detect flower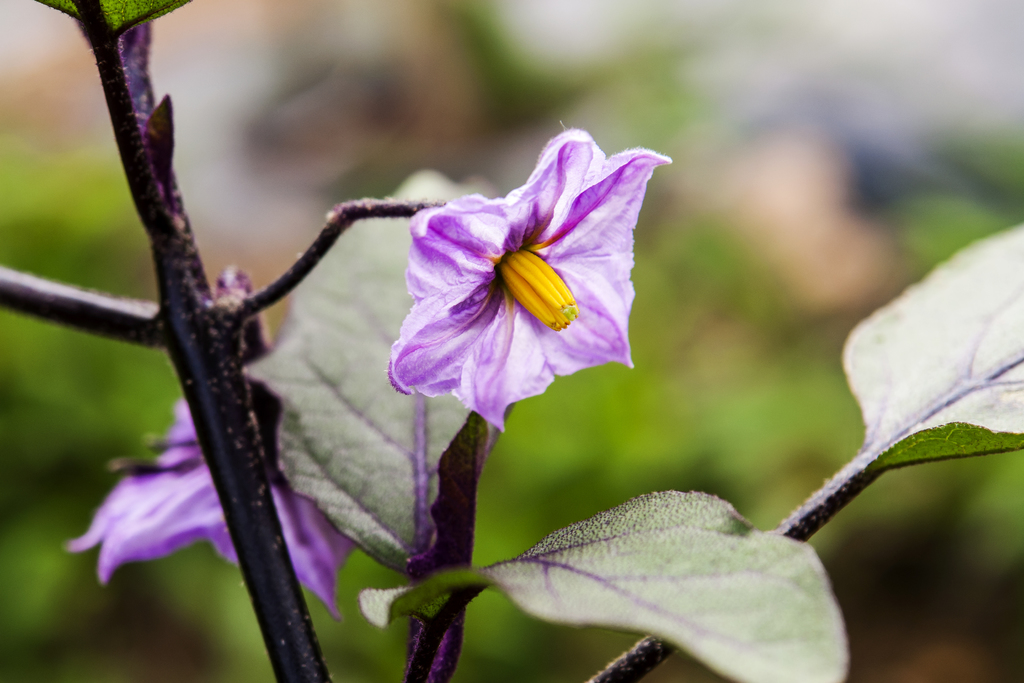
pyautogui.locateOnScreen(59, 399, 366, 609)
